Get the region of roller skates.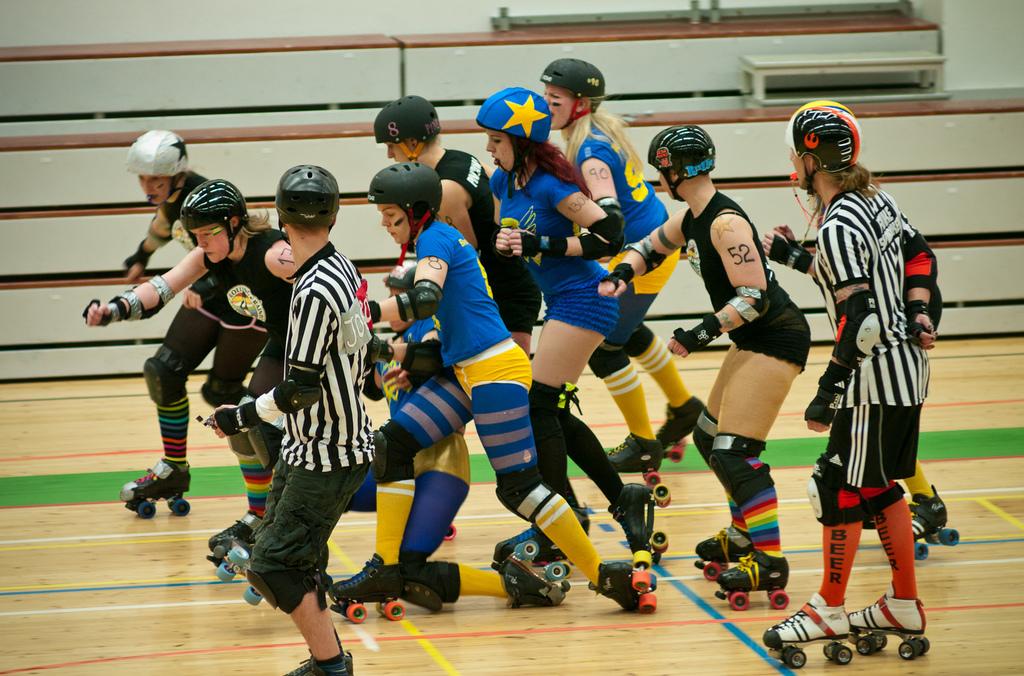
BBox(115, 456, 192, 516).
